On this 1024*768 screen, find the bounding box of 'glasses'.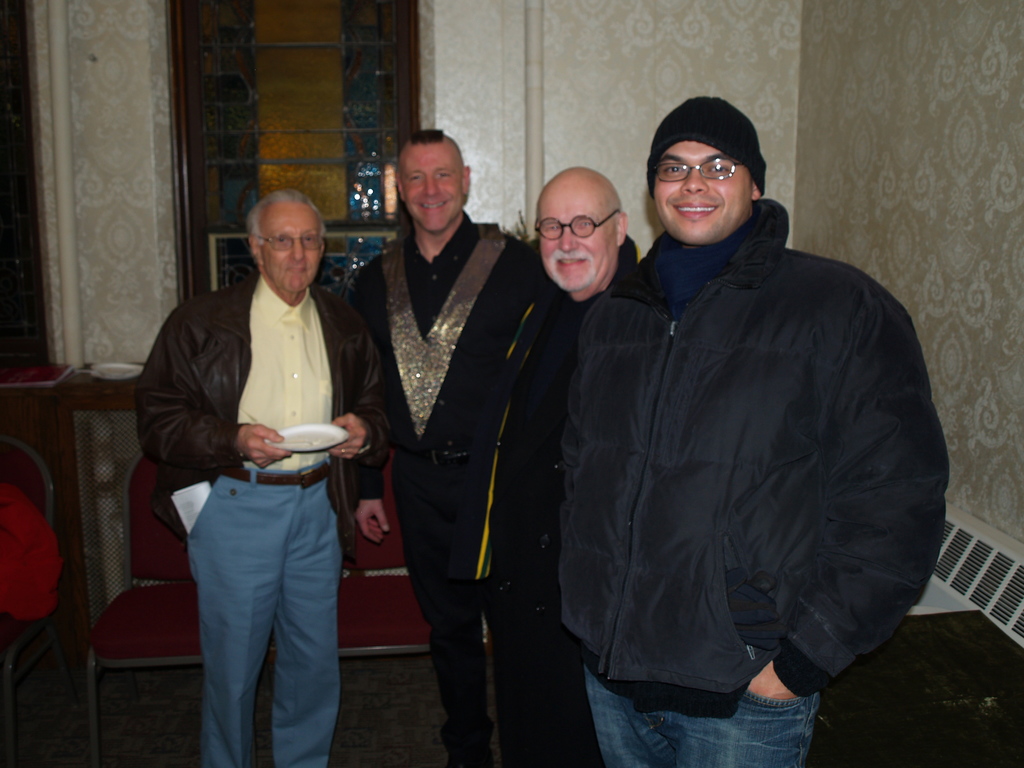
Bounding box: {"x1": 536, "y1": 209, "x2": 621, "y2": 244}.
